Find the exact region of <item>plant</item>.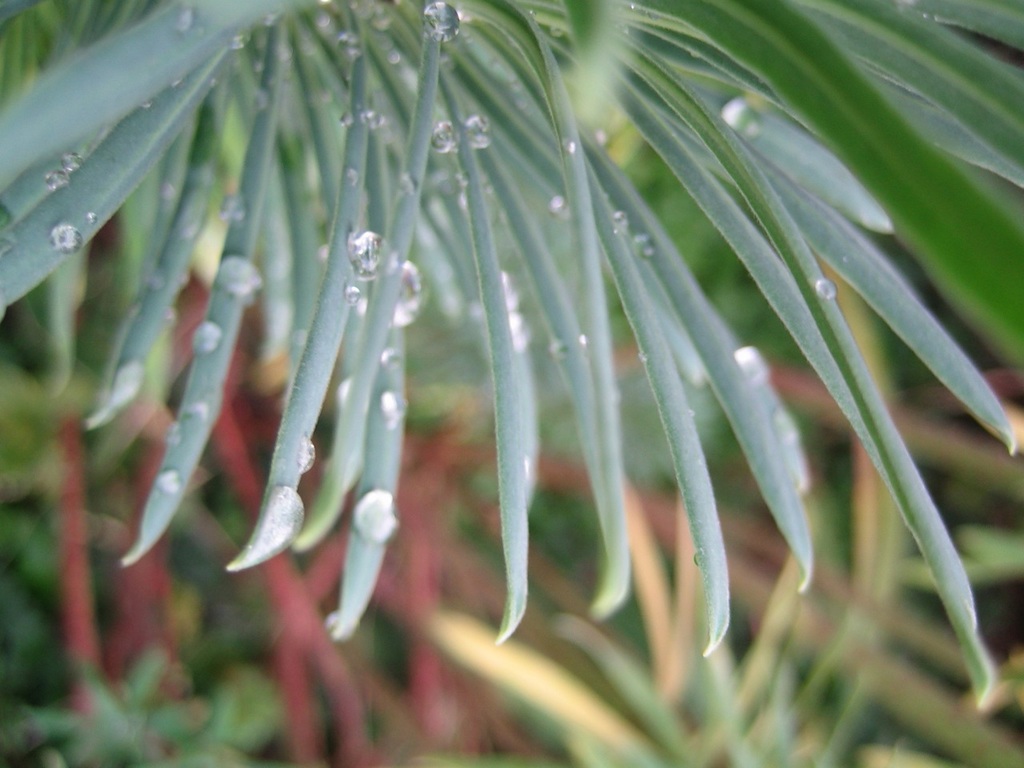
Exact region: 418 450 890 767.
